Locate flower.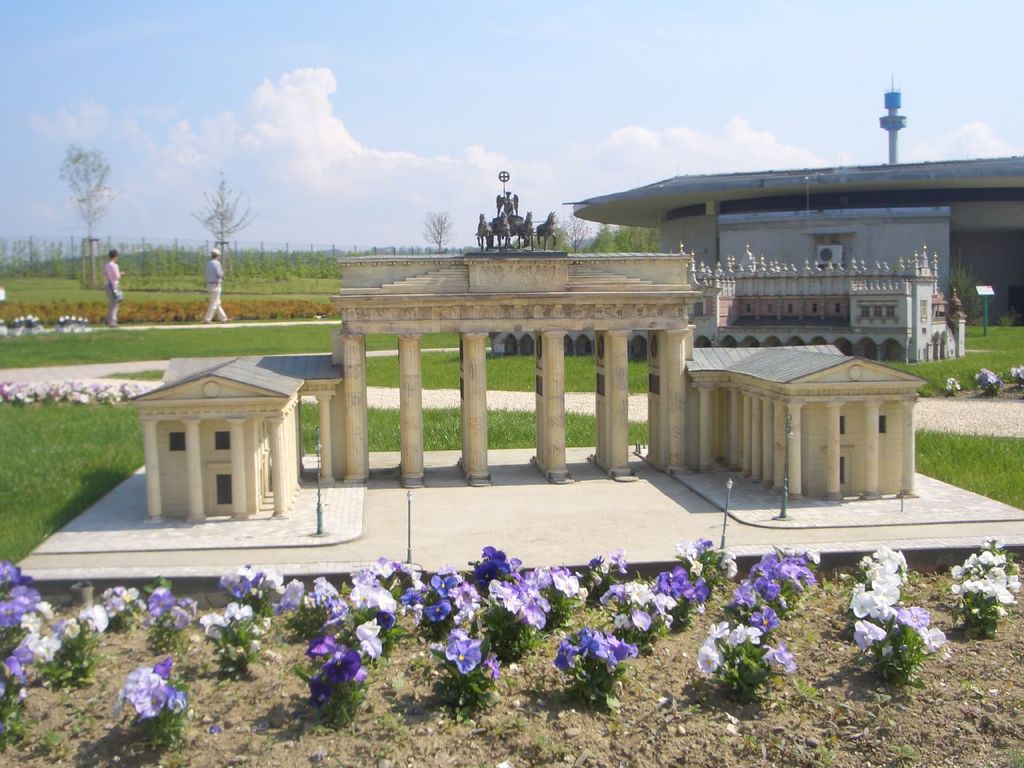
Bounding box: crop(444, 637, 481, 672).
